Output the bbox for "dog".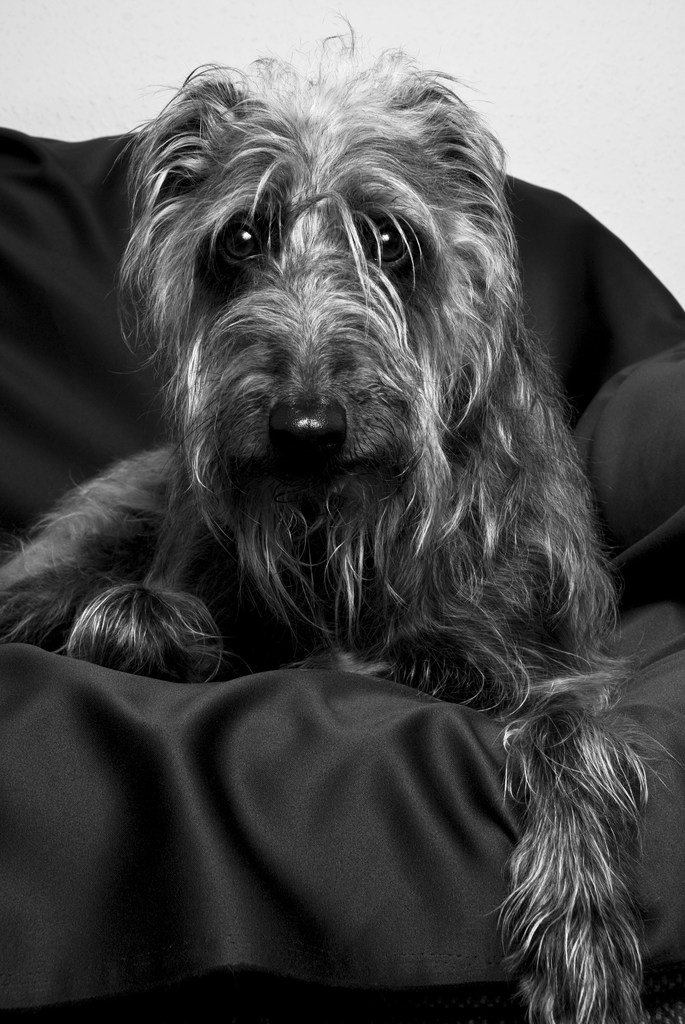
crop(0, 16, 684, 1023).
